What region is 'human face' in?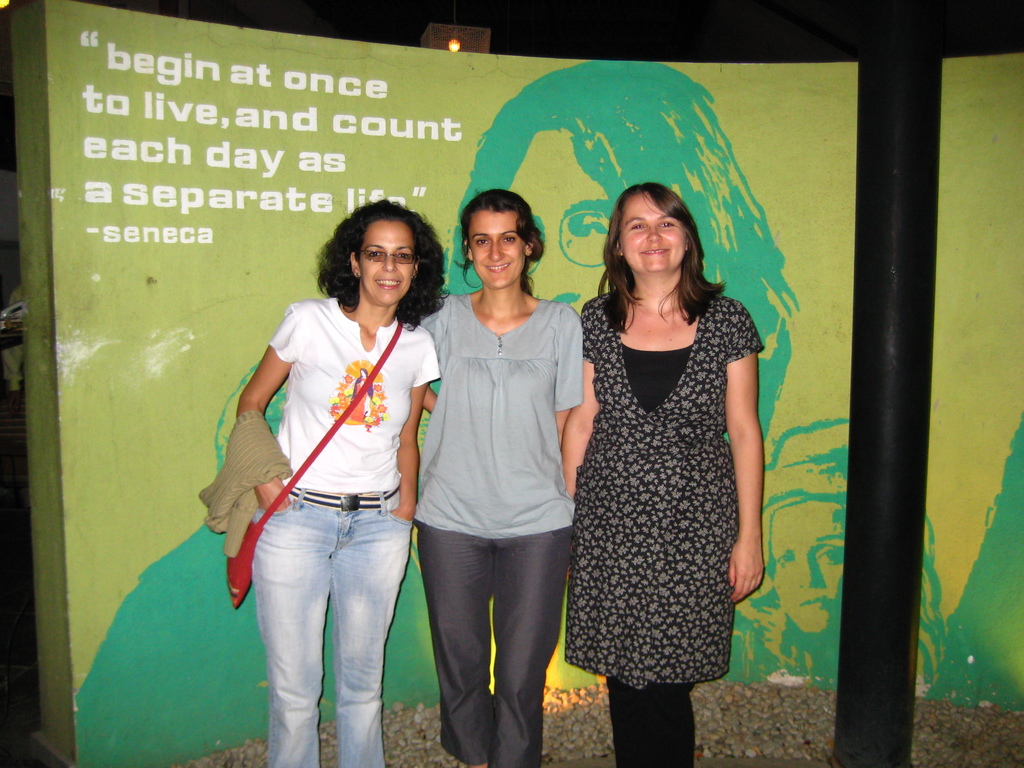
locate(501, 116, 612, 314).
